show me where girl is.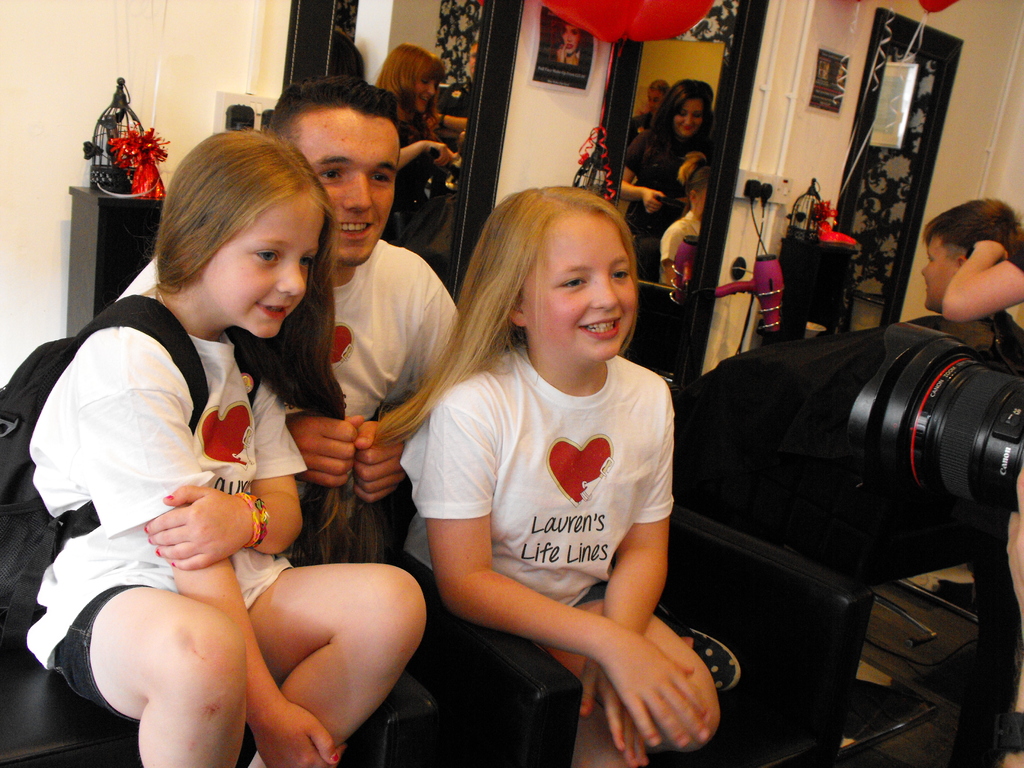
girl is at l=26, t=122, r=432, b=767.
